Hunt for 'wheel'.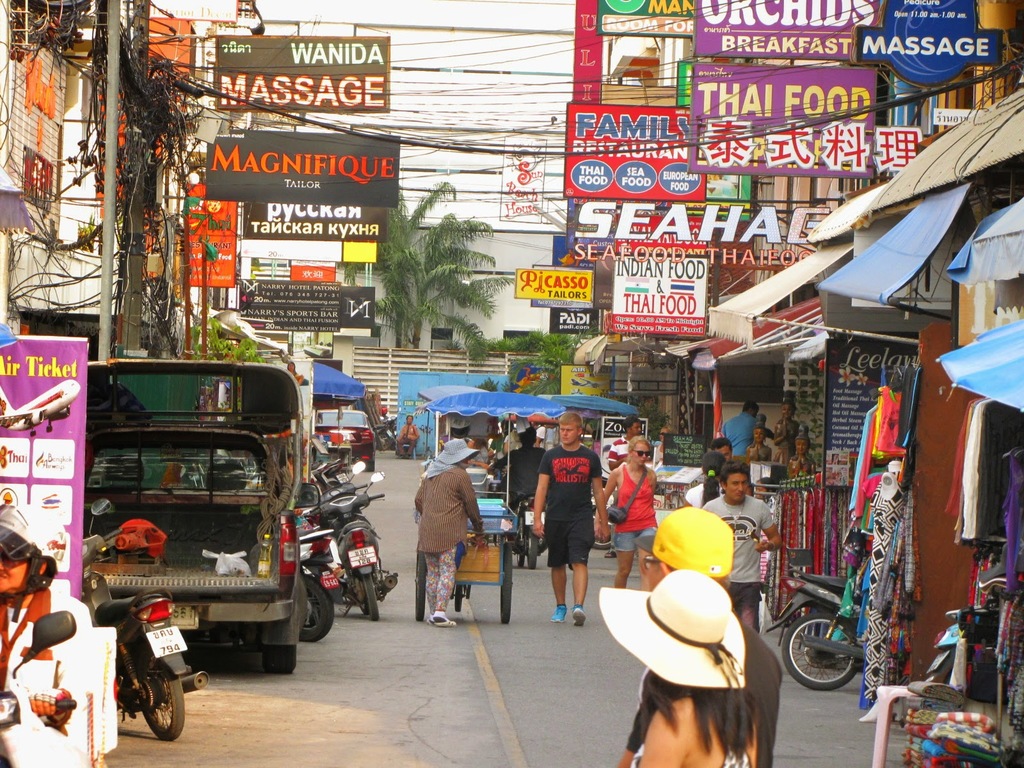
Hunted down at bbox(141, 643, 187, 741).
